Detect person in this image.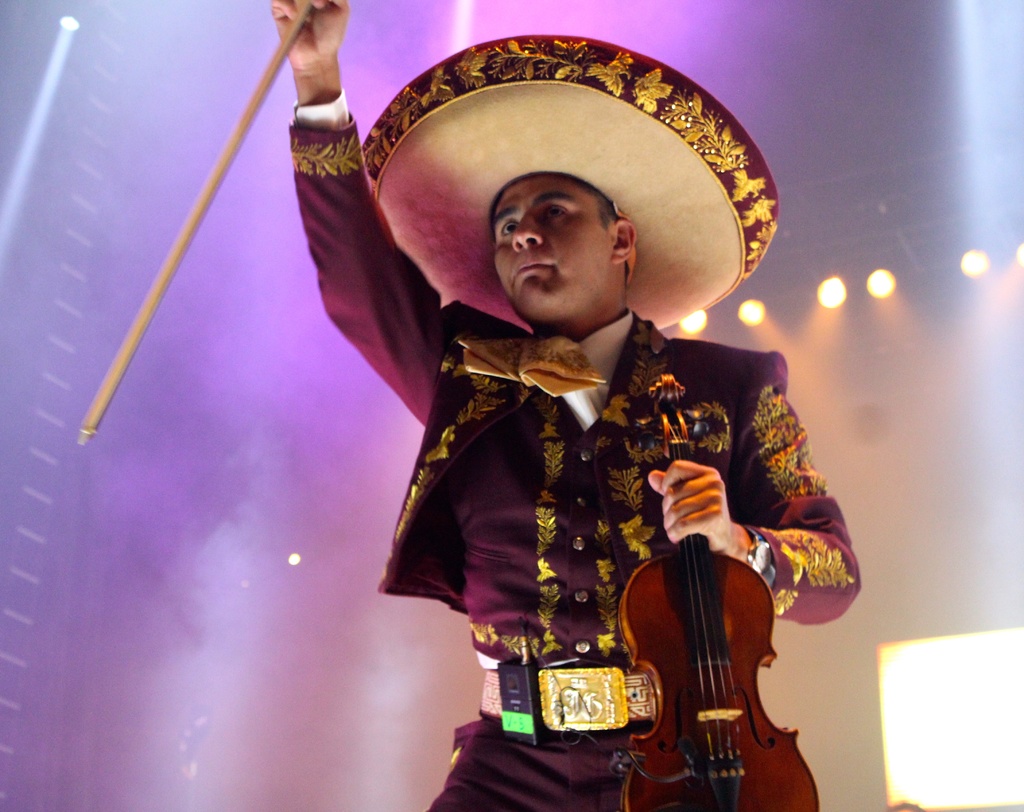
Detection: box=[269, 0, 865, 809].
